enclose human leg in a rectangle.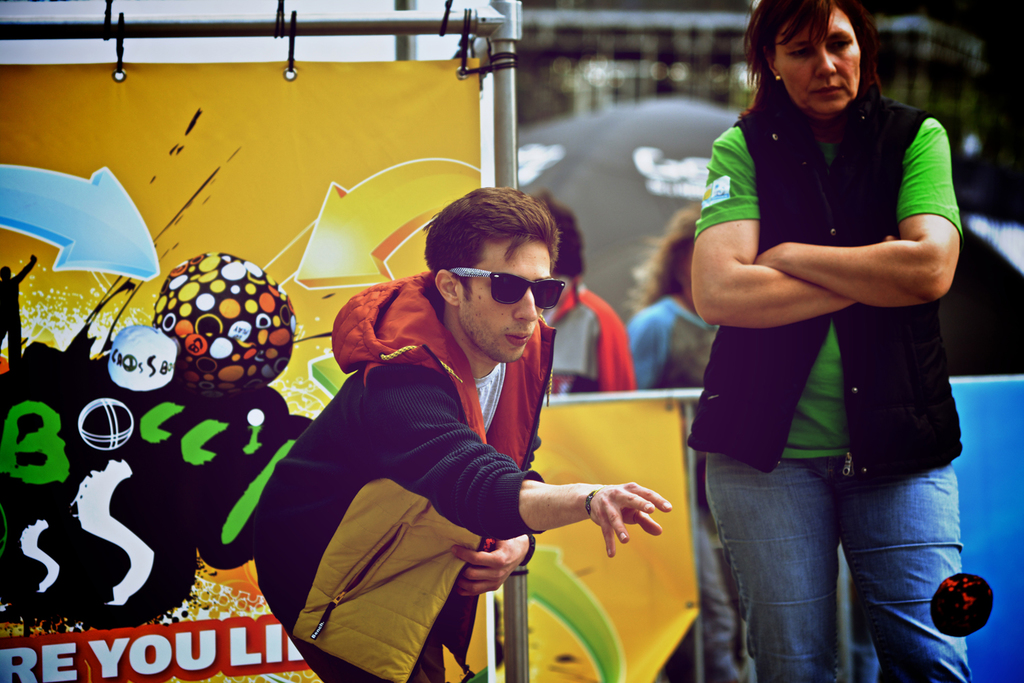
<bbox>842, 458, 965, 680</bbox>.
